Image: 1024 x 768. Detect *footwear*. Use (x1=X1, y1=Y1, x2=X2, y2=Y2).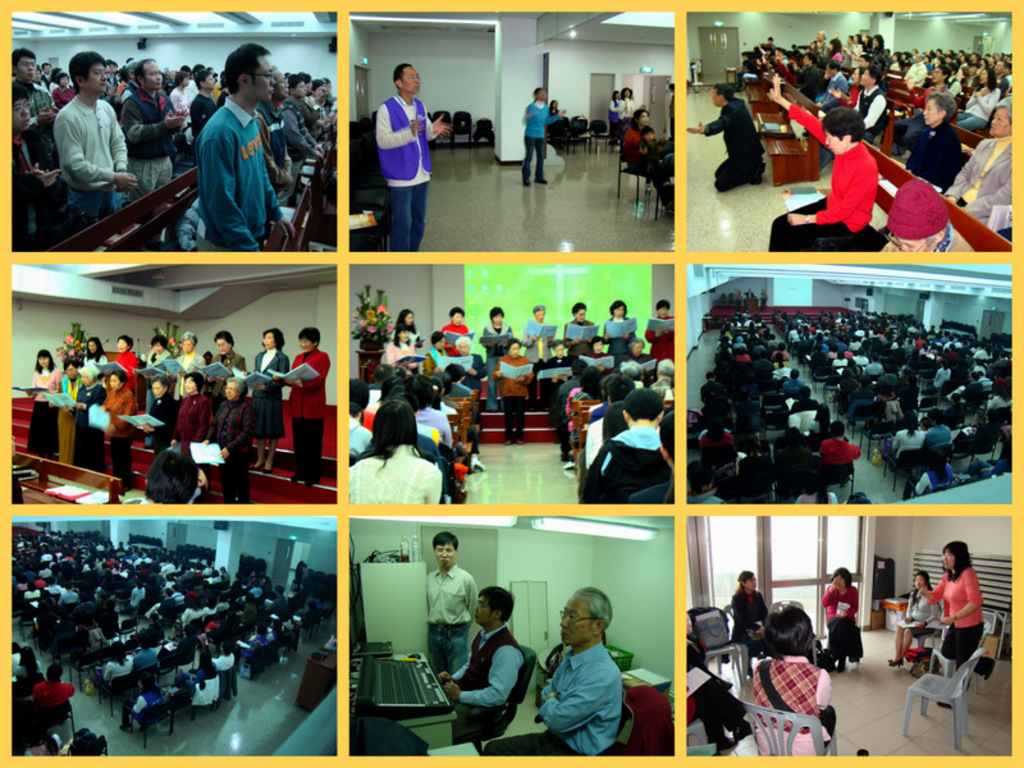
(x1=520, y1=438, x2=524, y2=440).
